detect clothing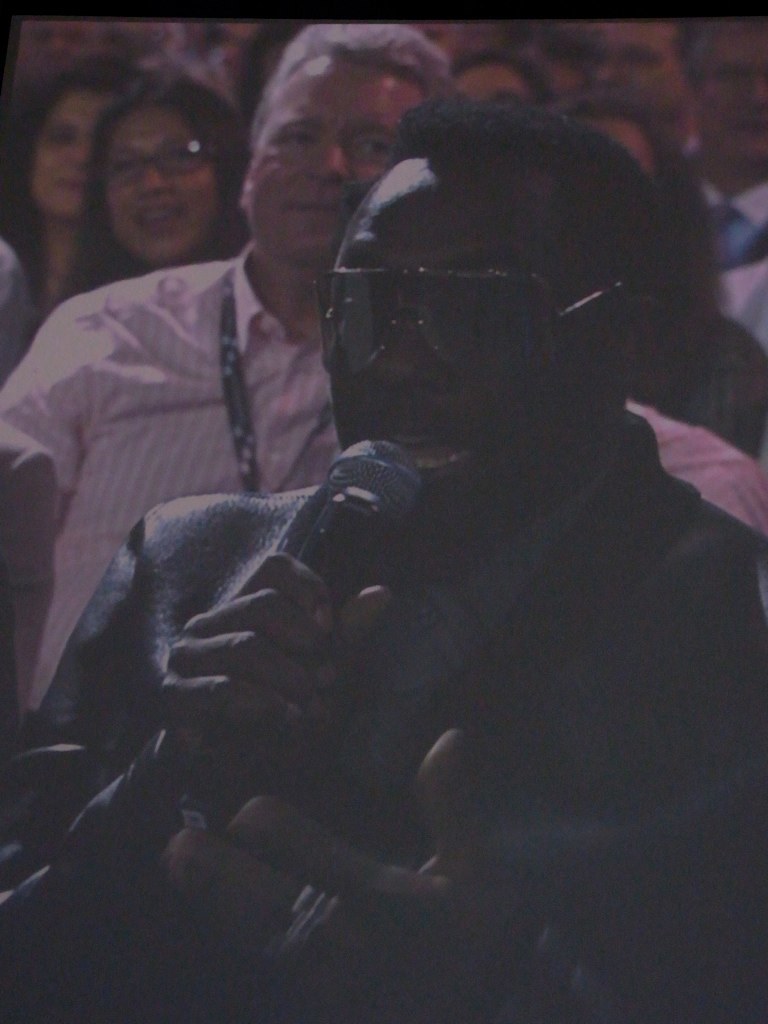
[0,416,767,1023]
